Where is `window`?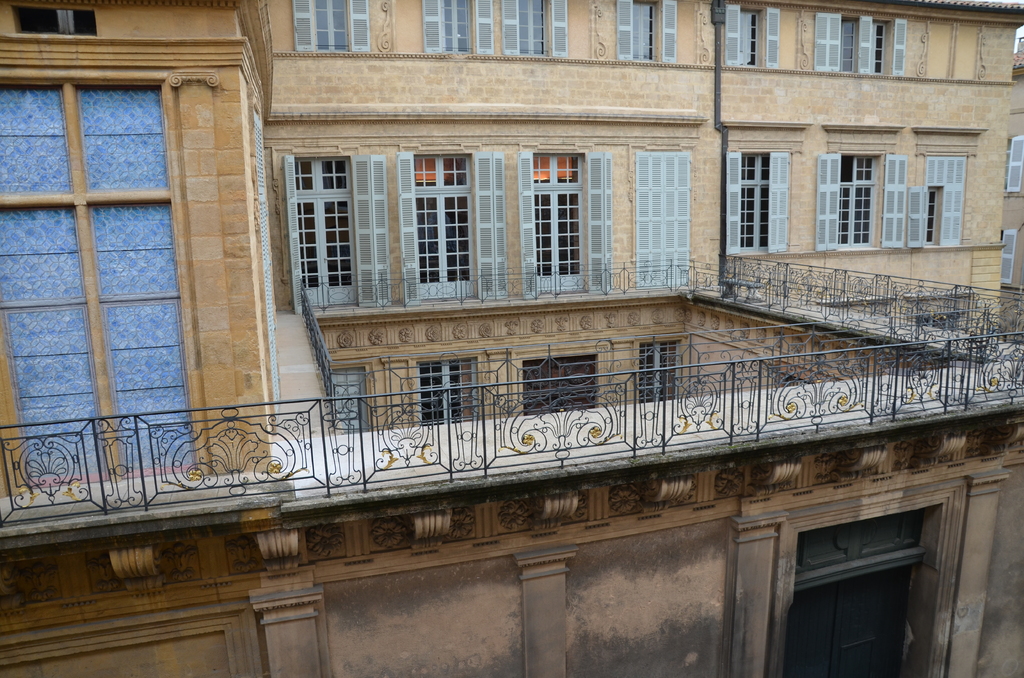
region(522, 353, 599, 410).
